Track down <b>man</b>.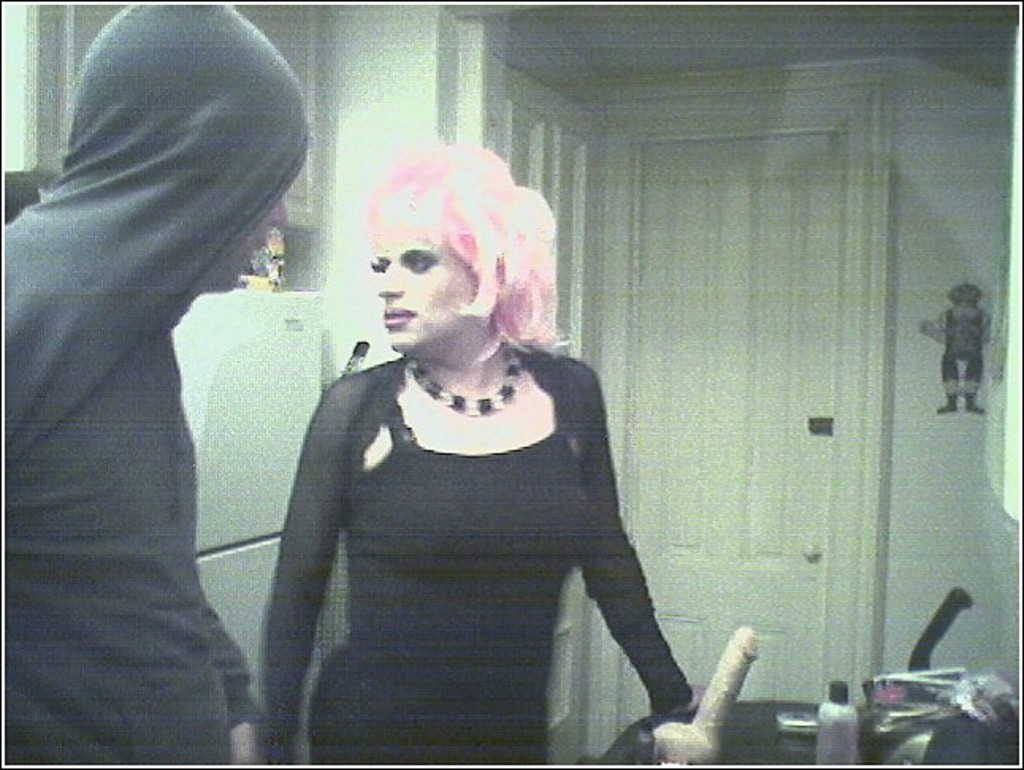
Tracked to locate(252, 98, 723, 769).
